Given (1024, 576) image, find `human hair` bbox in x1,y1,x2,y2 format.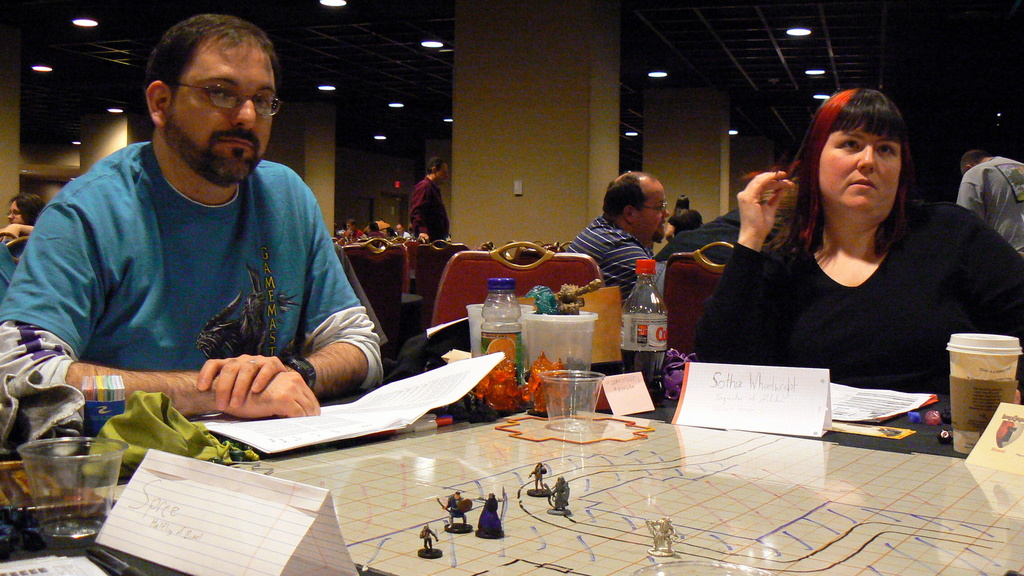
774,84,934,264.
